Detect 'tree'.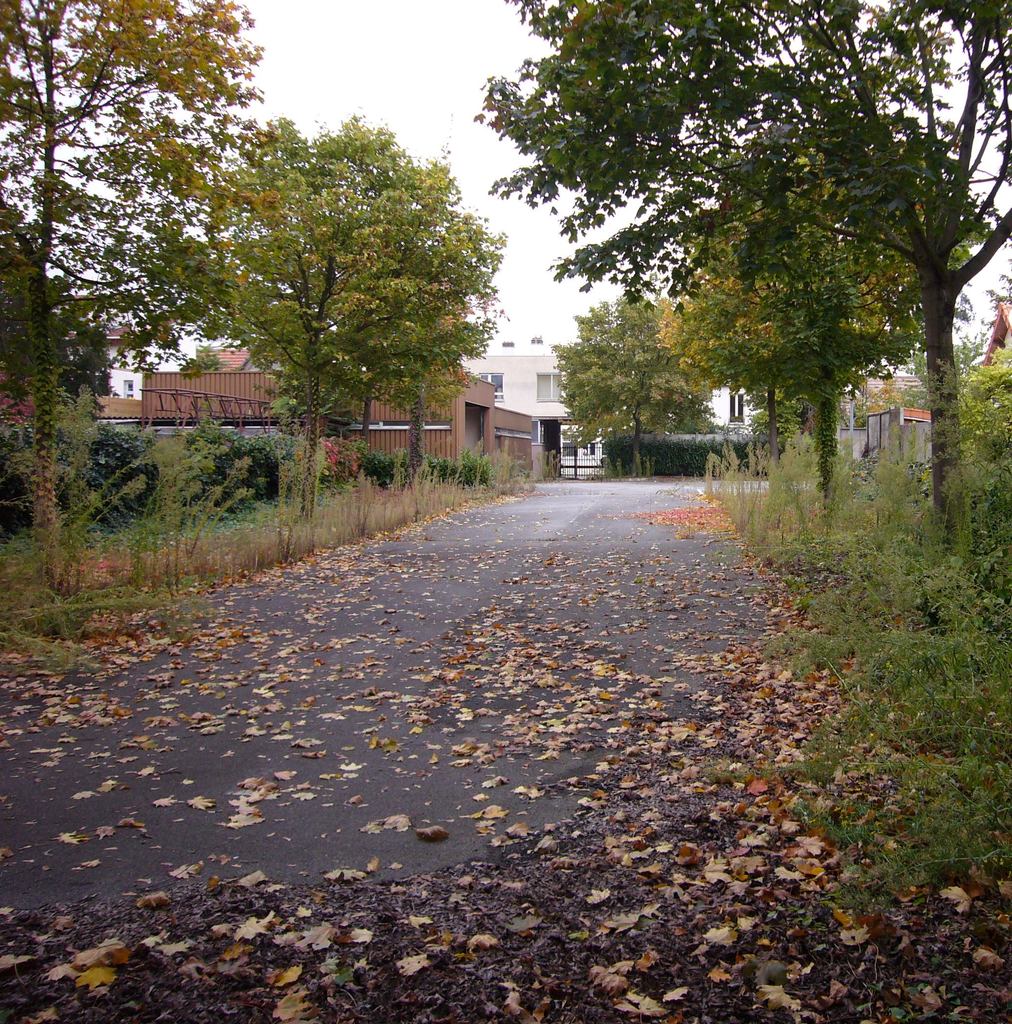
Detected at (x1=670, y1=99, x2=996, y2=486).
